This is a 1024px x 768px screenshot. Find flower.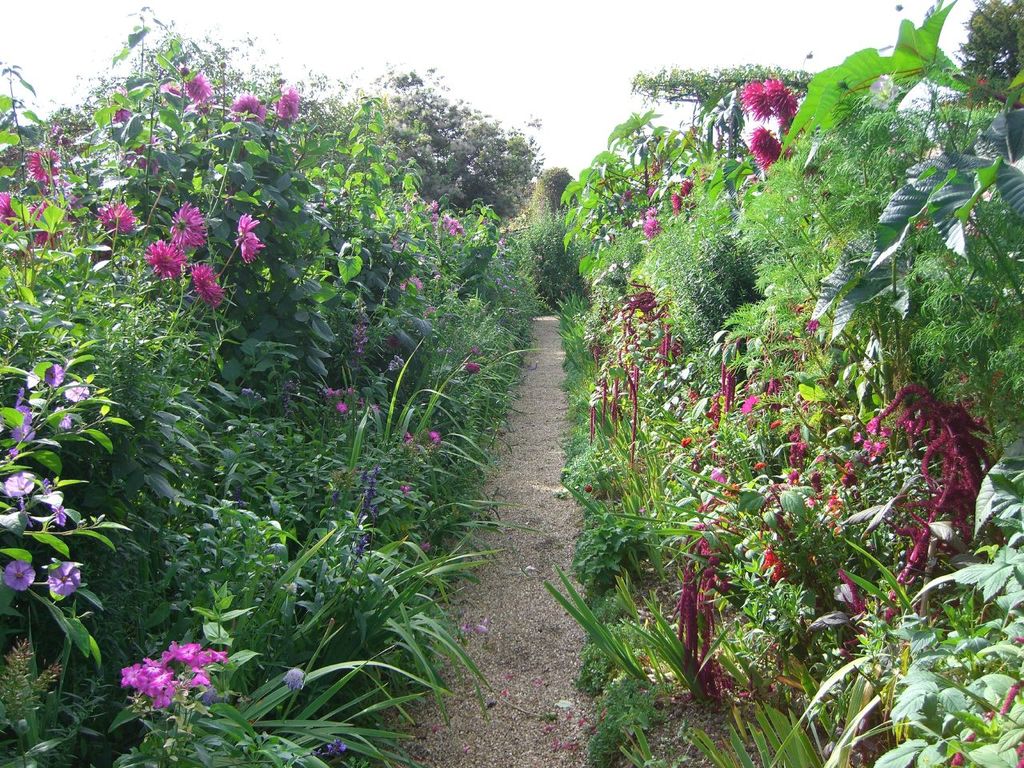
Bounding box: bbox=(167, 201, 207, 247).
